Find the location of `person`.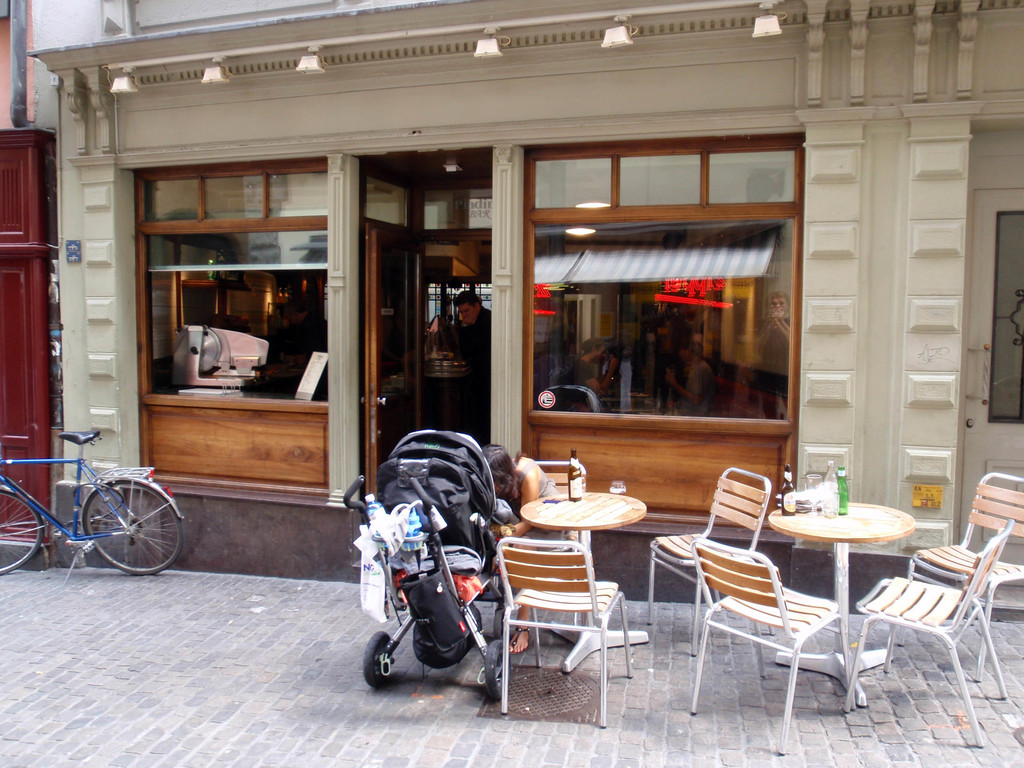
Location: bbox=[448, 289, 496, 403].
